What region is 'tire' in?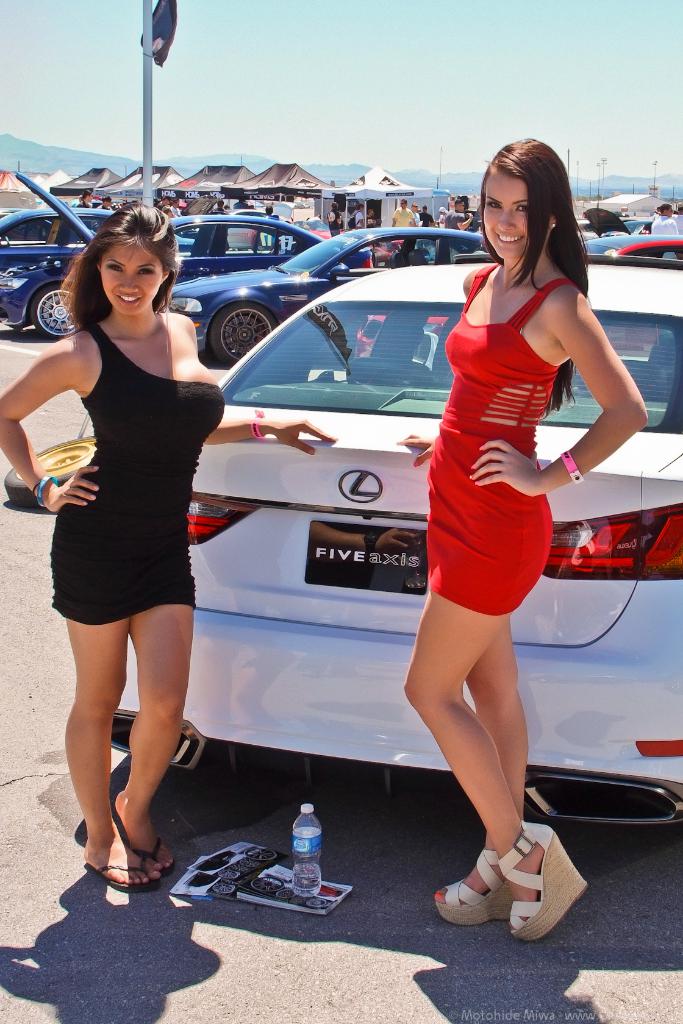
(left=208, top=299, right=282, bottom=367).
